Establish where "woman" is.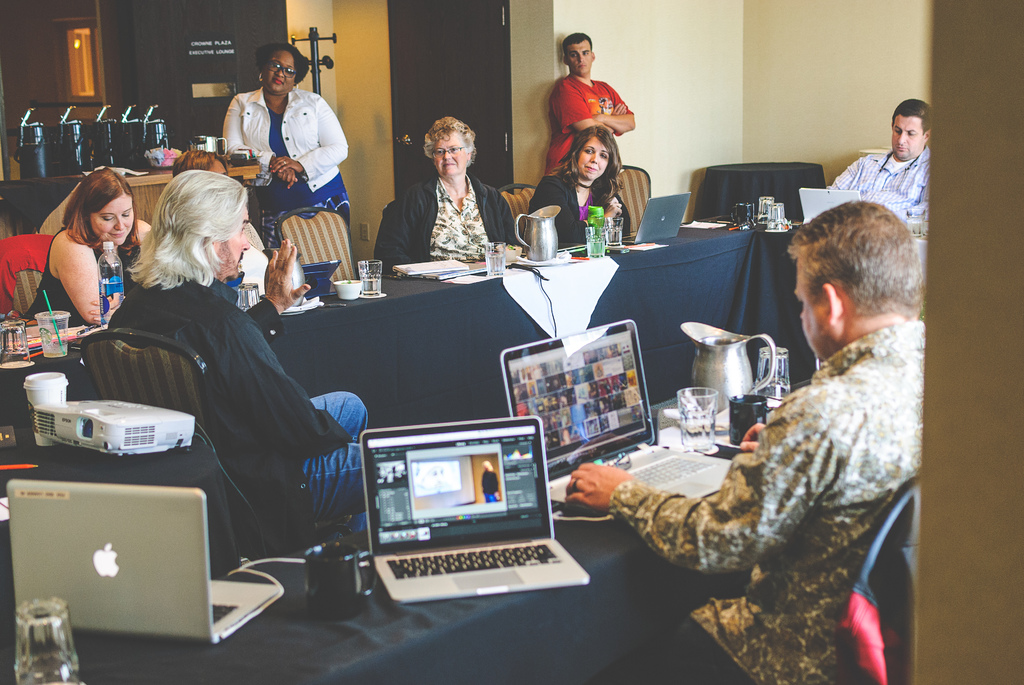
Established at (526,122,631,242).
